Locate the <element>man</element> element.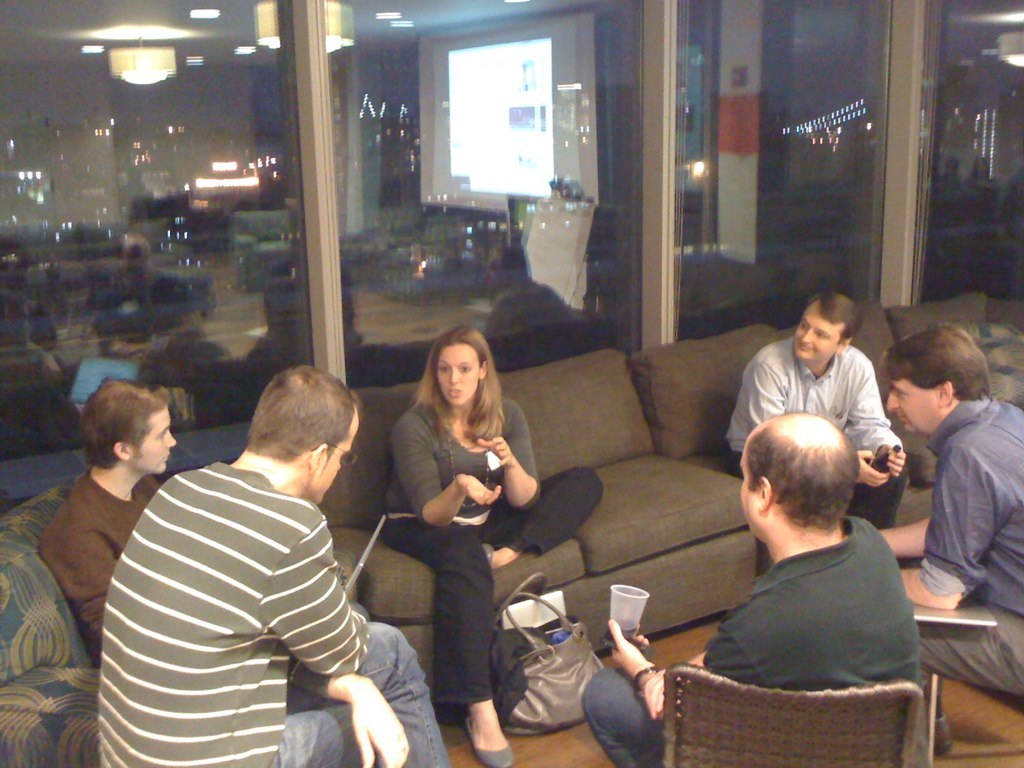
Element bbox: box=[93, 361, 450, 767].
